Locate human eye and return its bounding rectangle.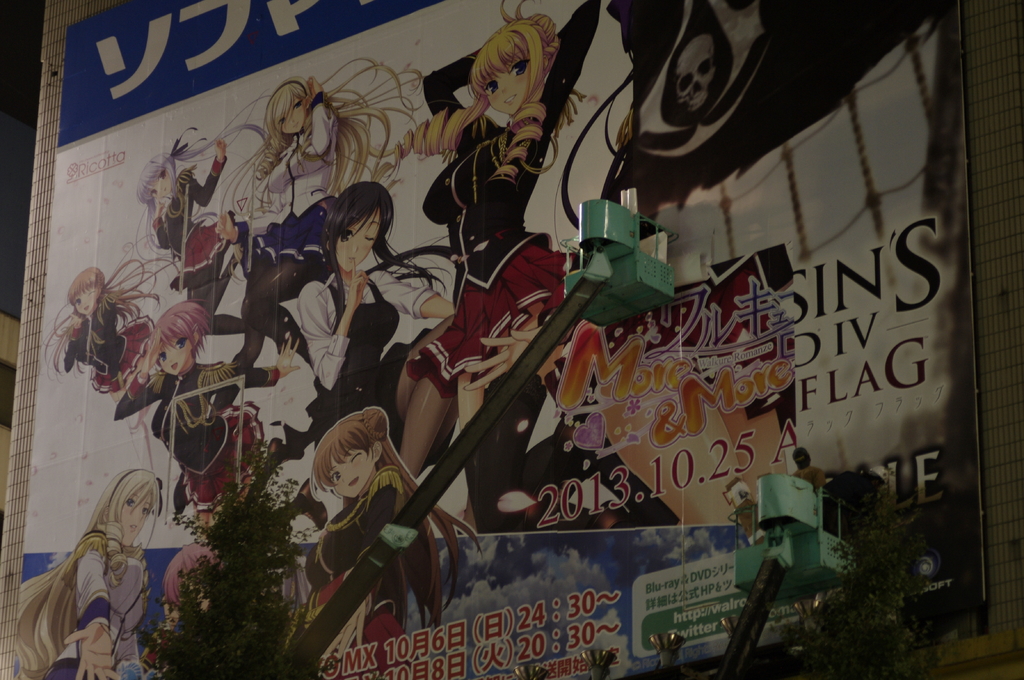
[160,170,166,178].
